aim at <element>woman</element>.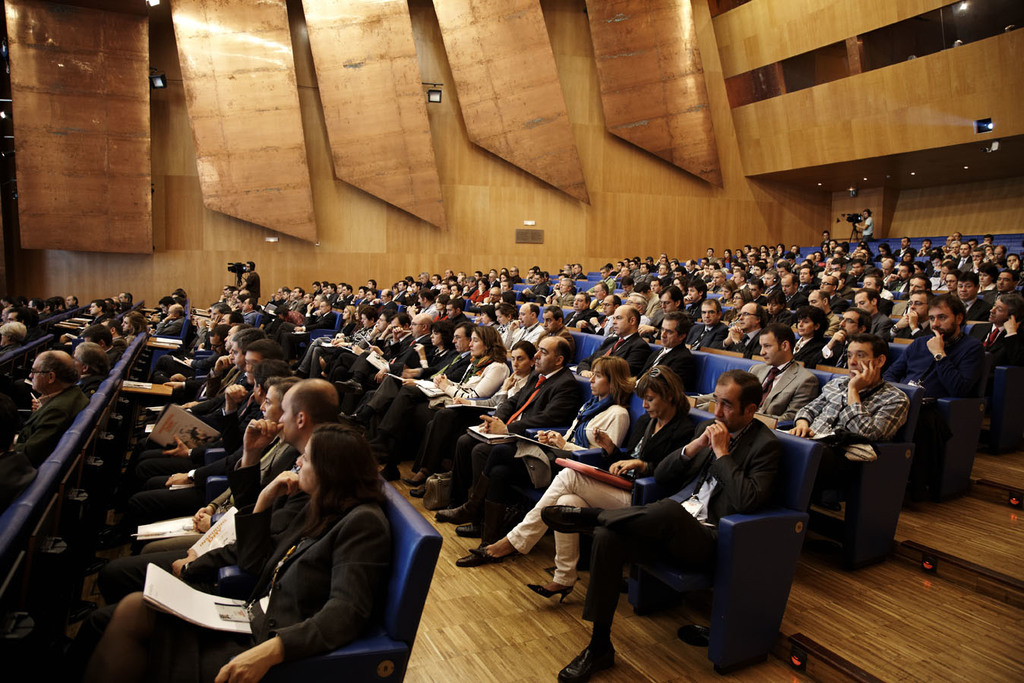
Aimed at pyautogui.locateOnScreen(82, 419, 397, 682).
